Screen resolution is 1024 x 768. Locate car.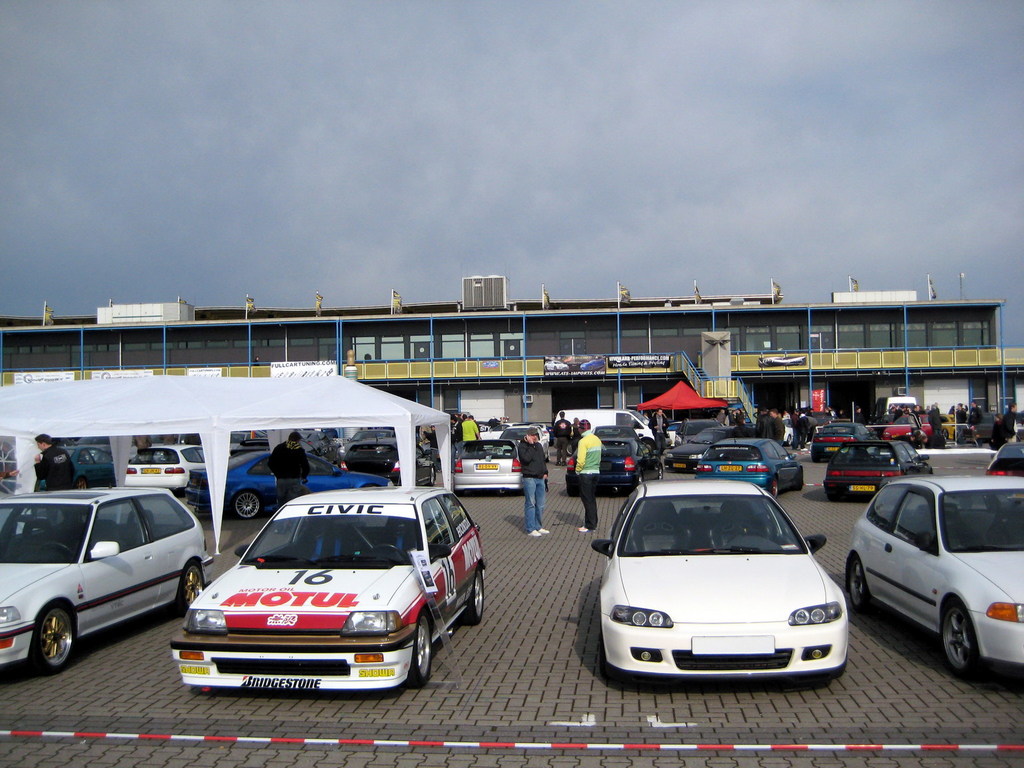
<bbox>183, 447, 390, 522</bbox>.
